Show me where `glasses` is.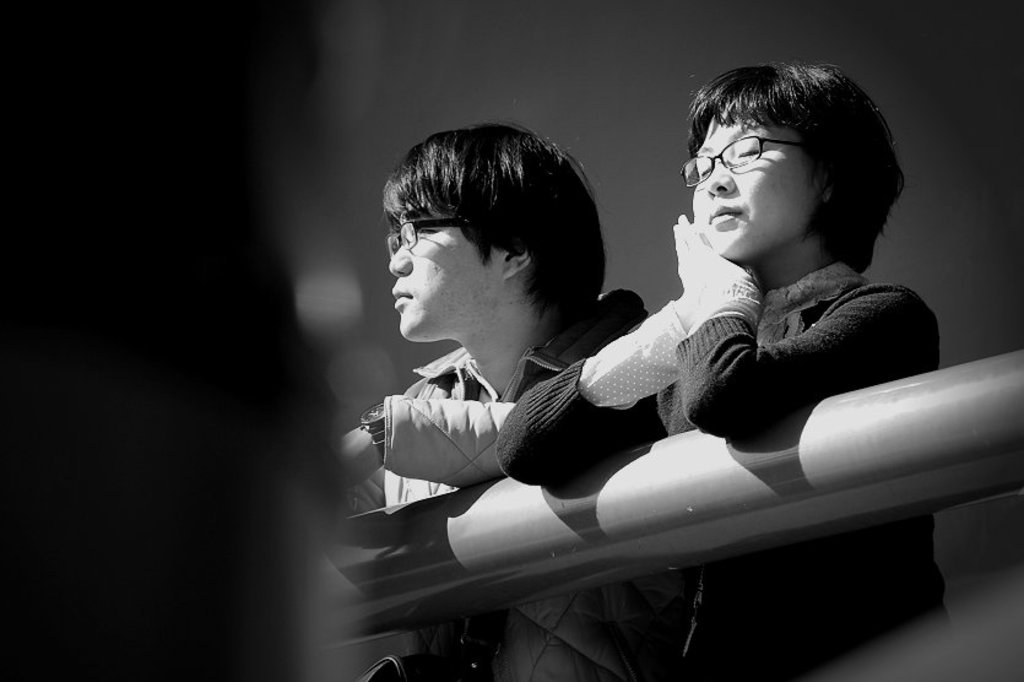
`glasses` is at <box>384,216,483,259</box>.
